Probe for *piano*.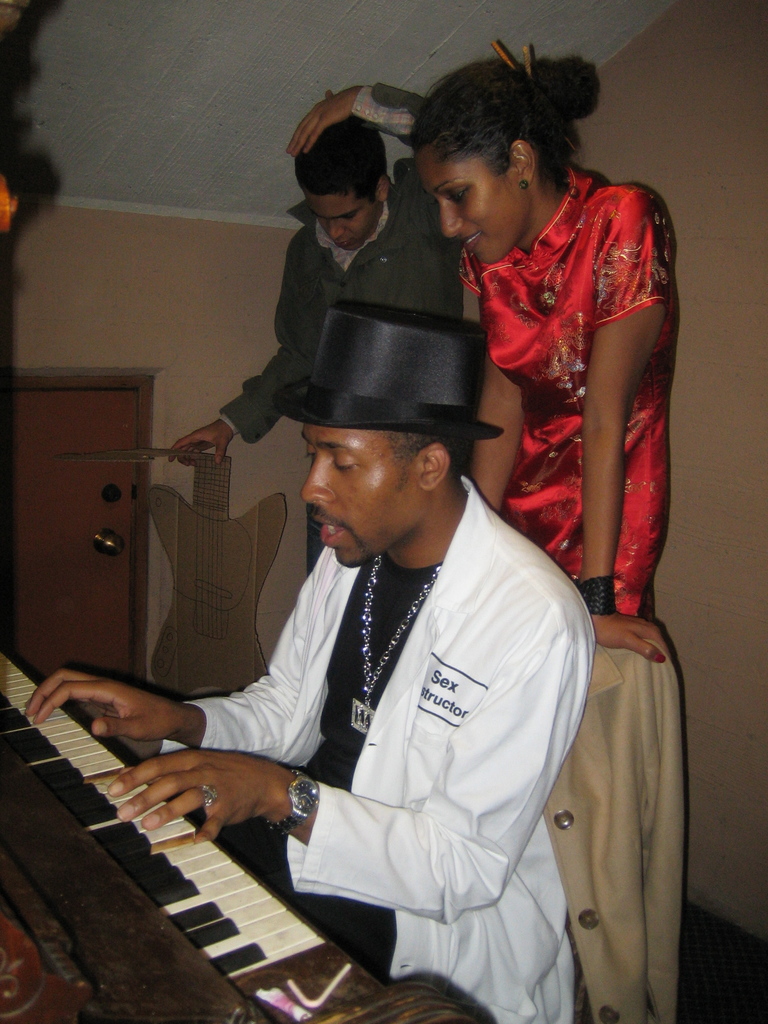
Probe result: BBox(0, 678, 456, 998).
